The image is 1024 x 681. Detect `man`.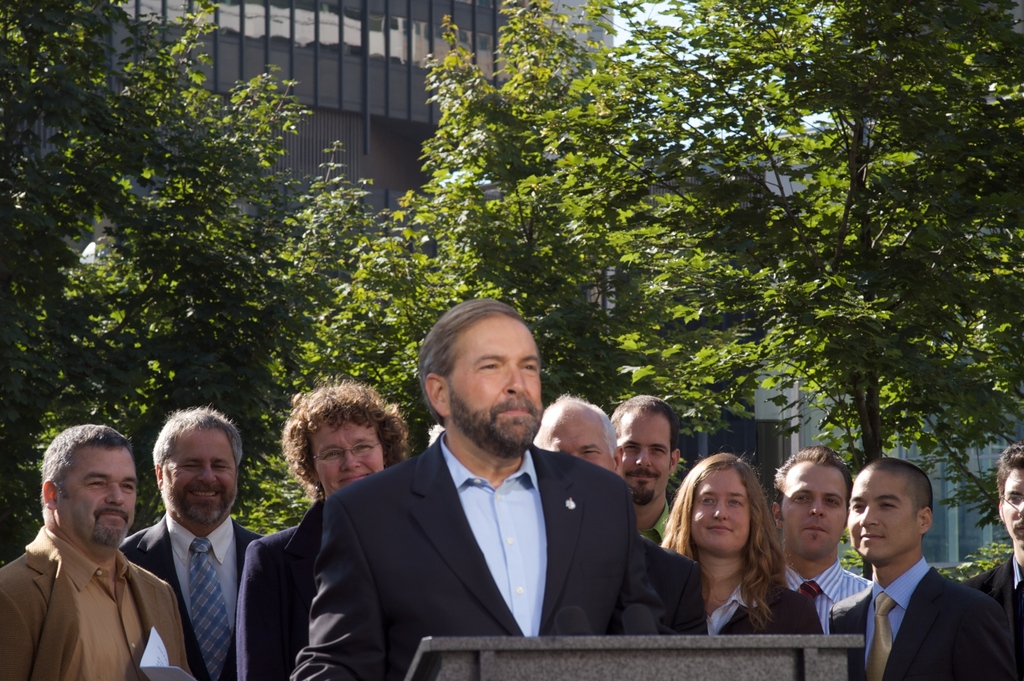
Detection: {"x1": 961, "y1": 444, "x2": 1023, "y2": 680}.
